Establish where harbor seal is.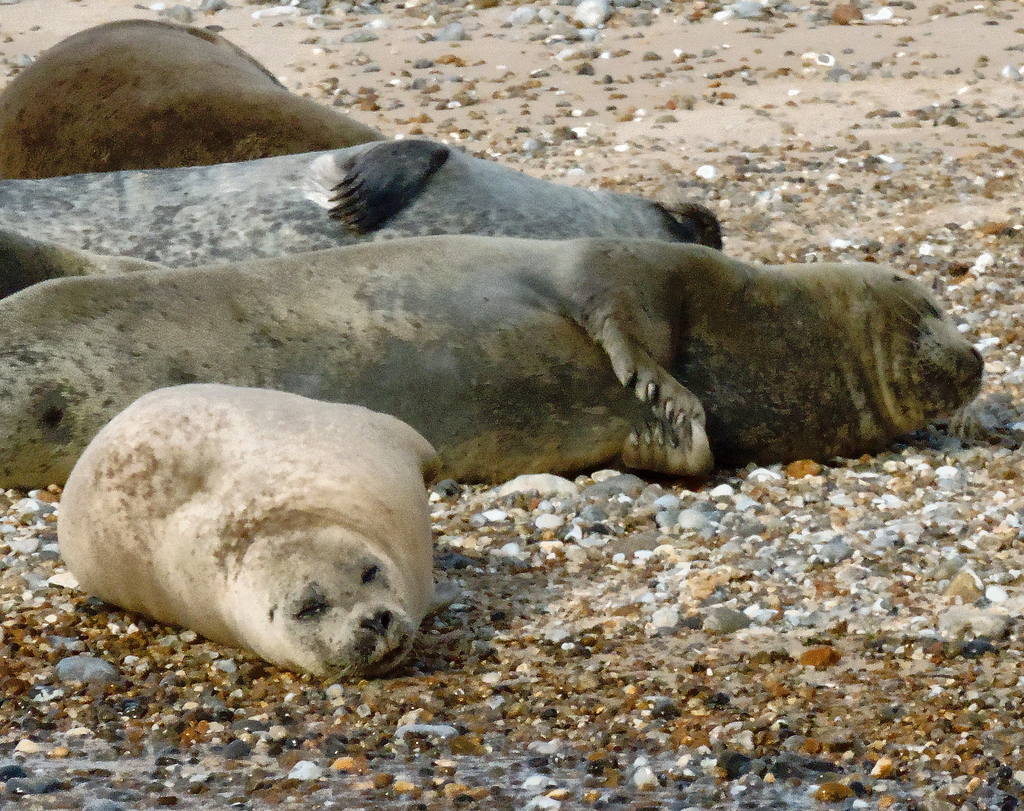
Established at 0/131/723/306.
